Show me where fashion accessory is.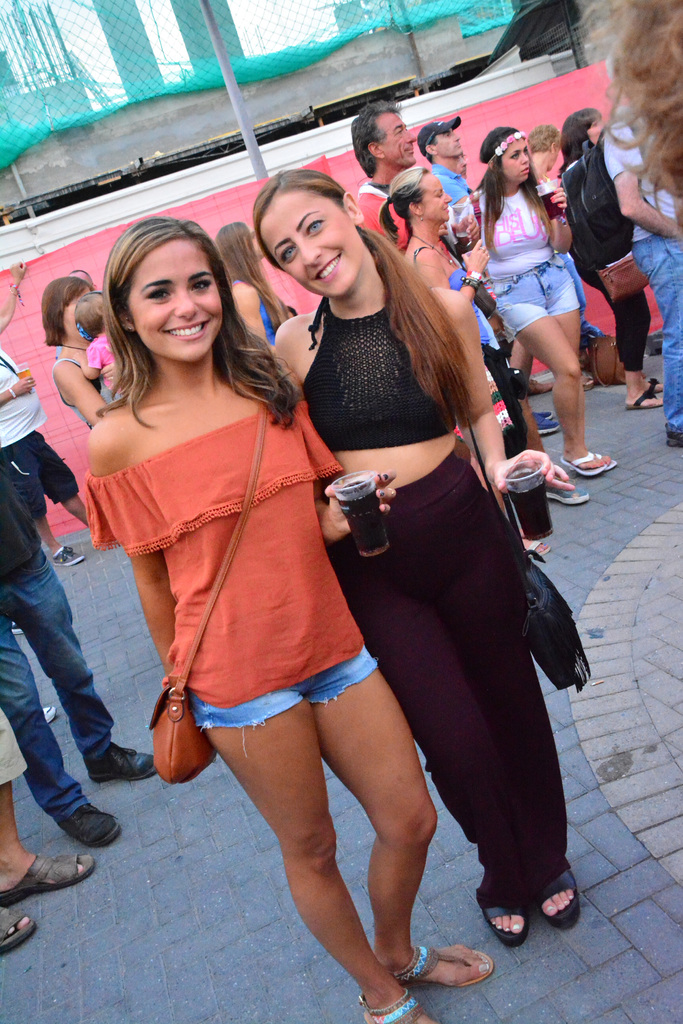
fashion accessory is at (551,196,553,198).
